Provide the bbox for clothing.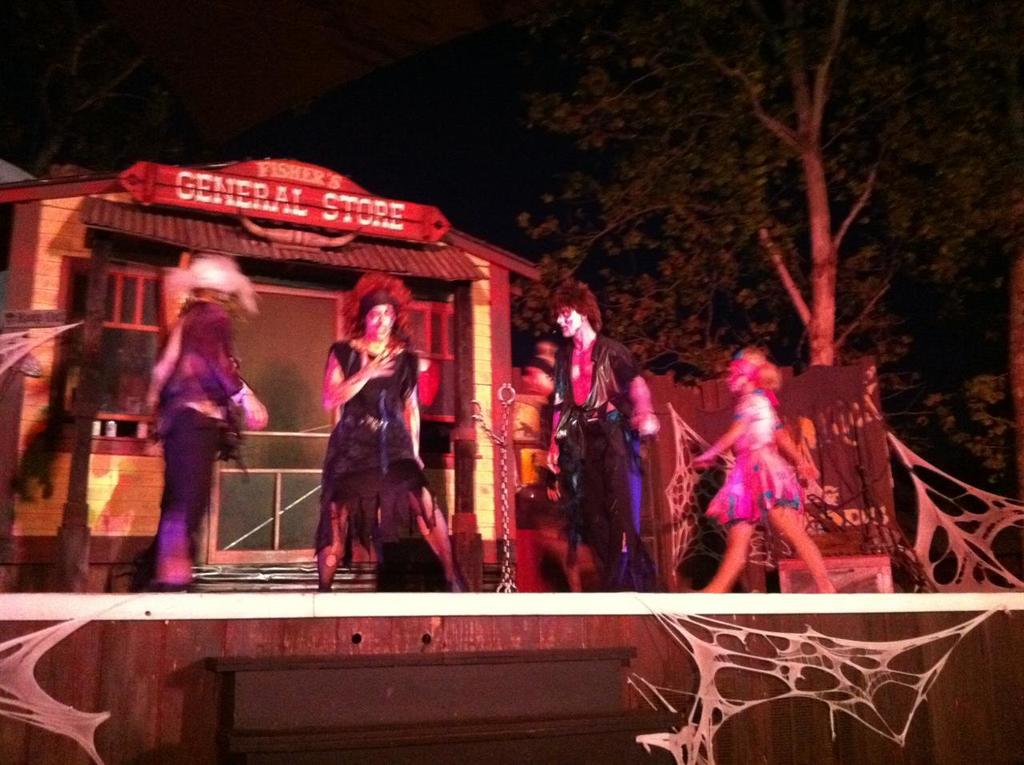
<region>712, 393, 802, 523</region>.
